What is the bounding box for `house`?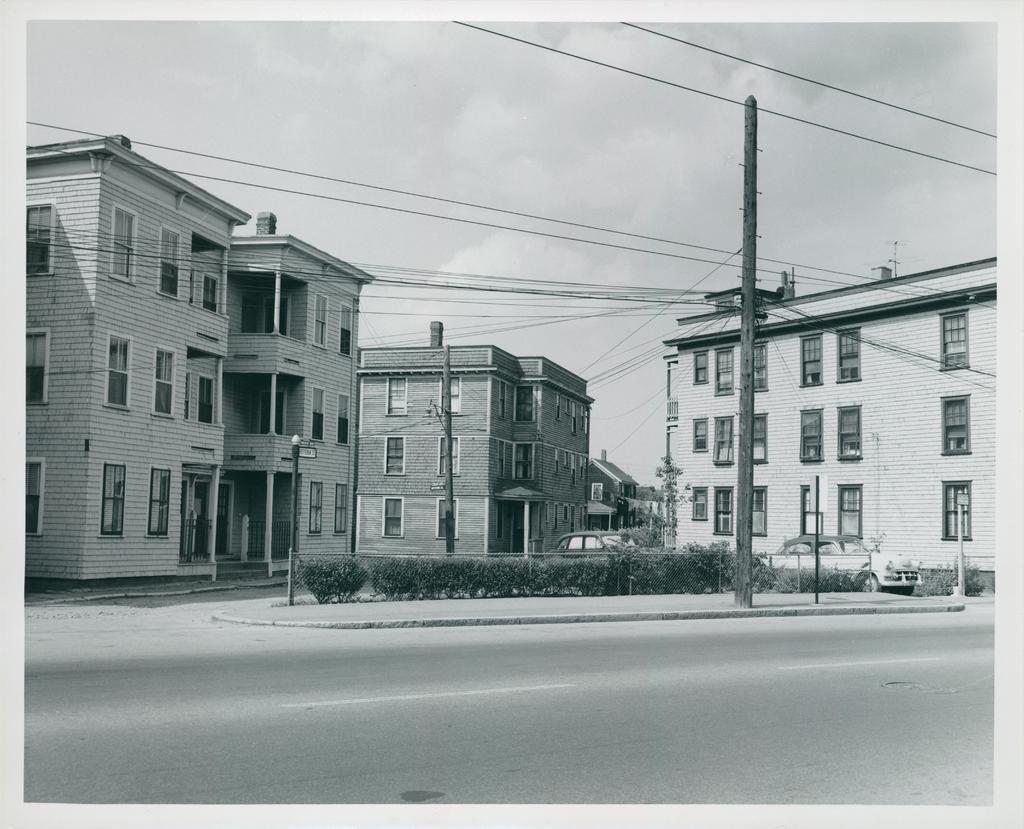
{"left": 659, "top": 281, "right": 998, "bottom": 584}.
